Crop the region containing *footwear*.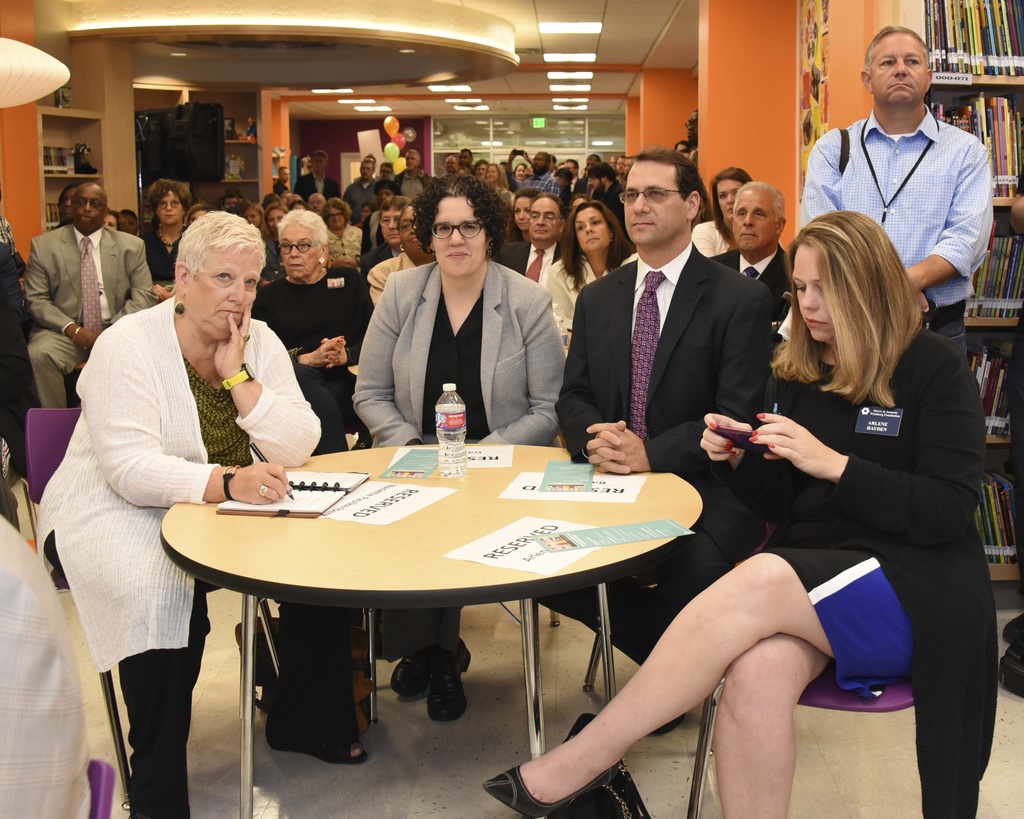
Crop region: <bbox>483, 761, 614, 818</bbox>.
